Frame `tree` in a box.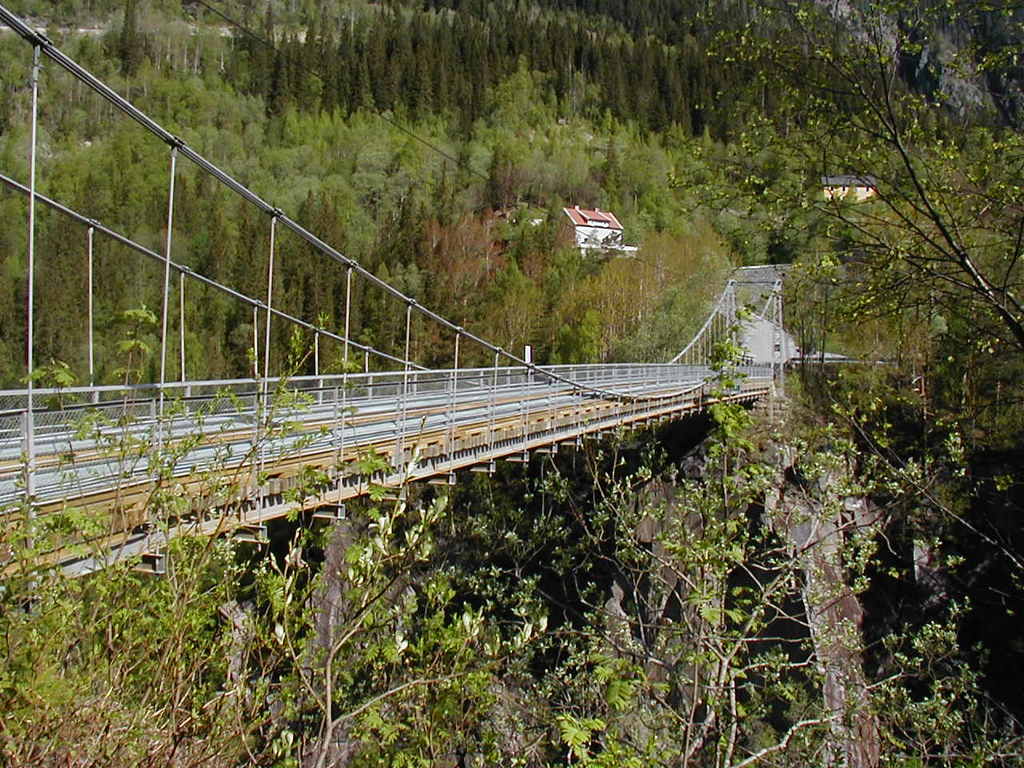
bbox=[238, 56, 264, 96].
